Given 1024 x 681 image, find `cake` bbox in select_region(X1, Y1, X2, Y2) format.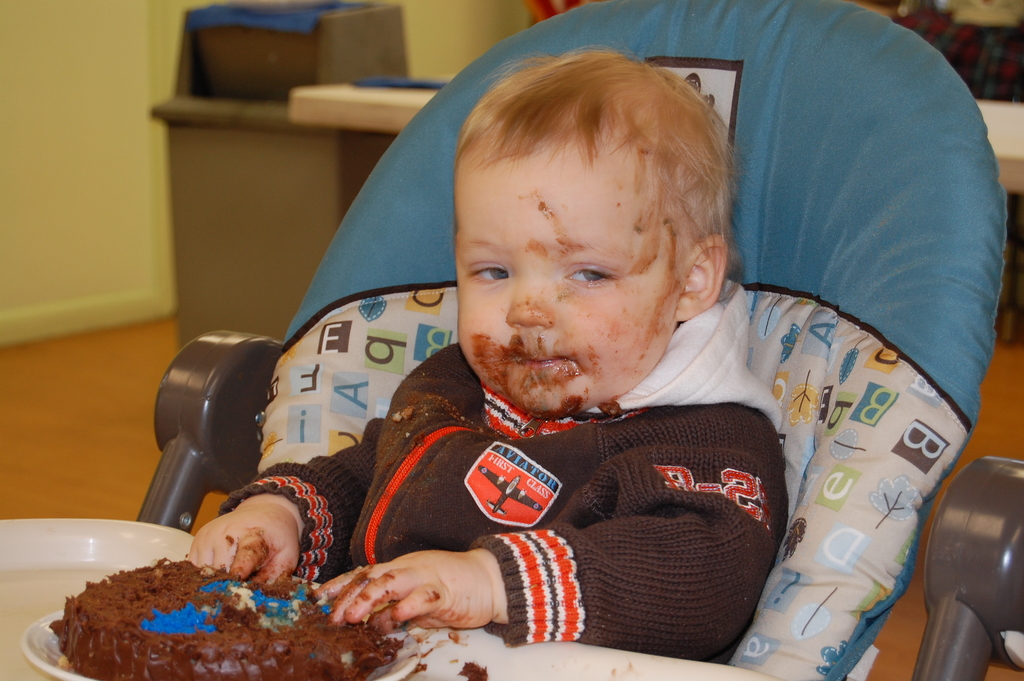
select_region(50, 557, 394, 680).
